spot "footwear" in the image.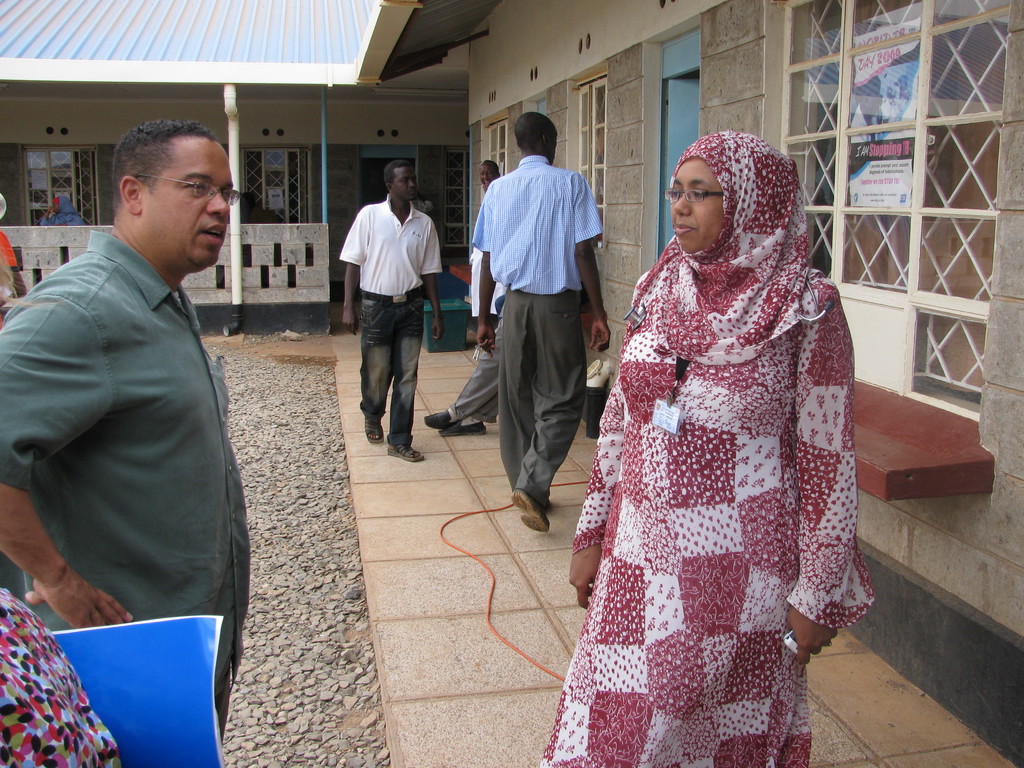
"footwear" found at <region>387, 439, 424, 461</region>.
